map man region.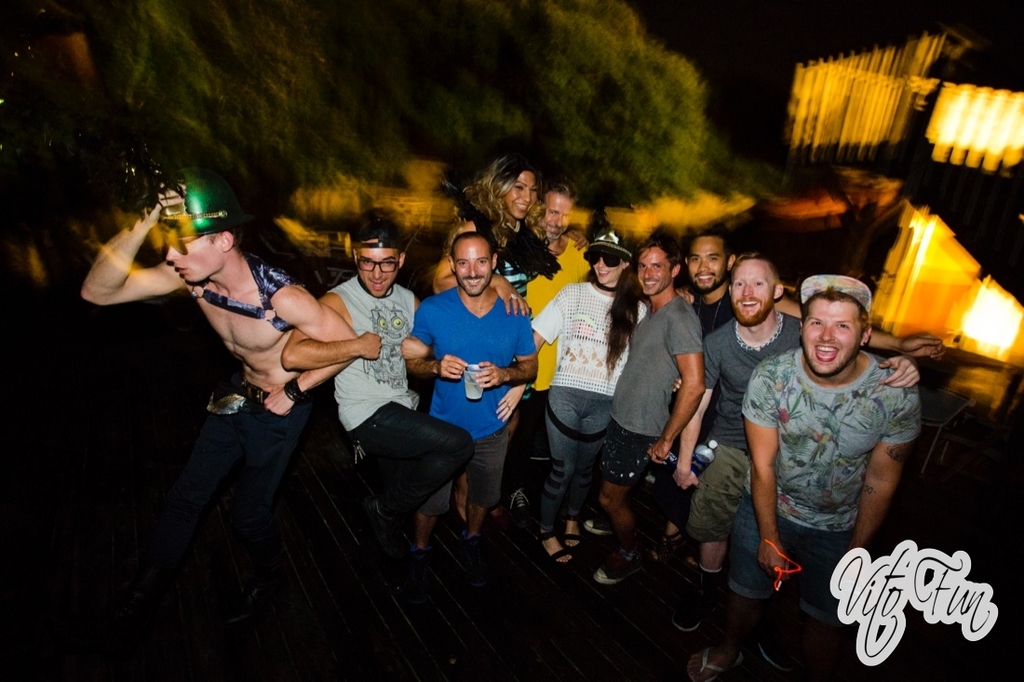
Mapped to 720, 255, 943, 665.
